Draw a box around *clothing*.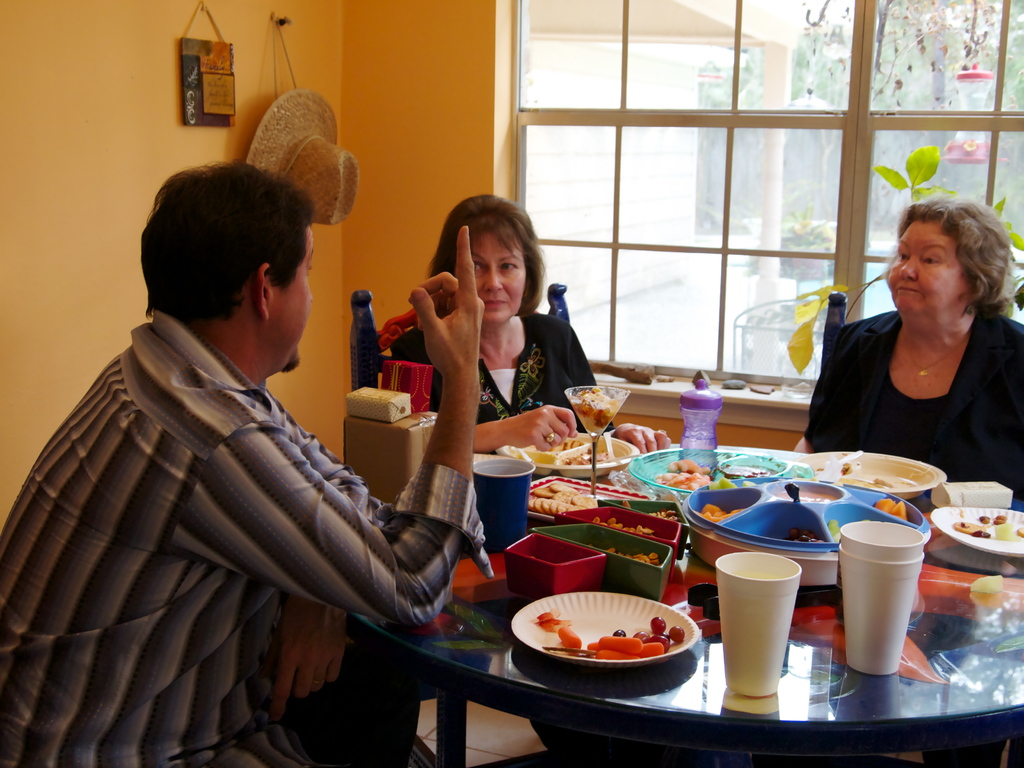
388,311,618,454.
